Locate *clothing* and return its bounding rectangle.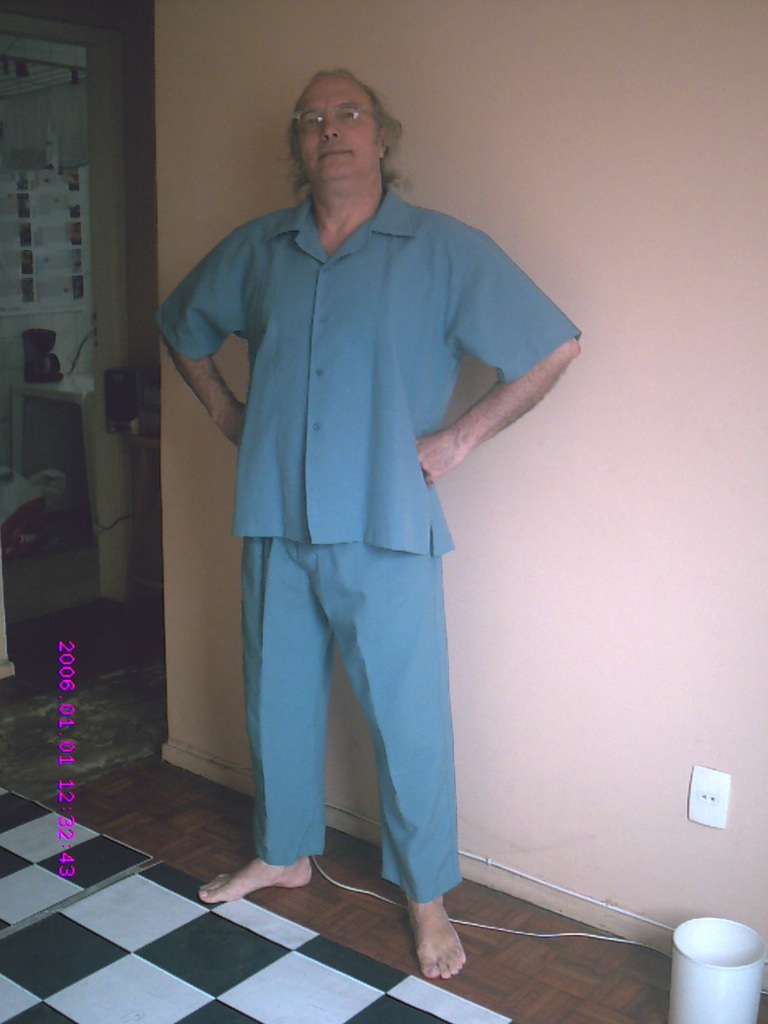
x1=173 y1=128 x2=542 y2=865.
